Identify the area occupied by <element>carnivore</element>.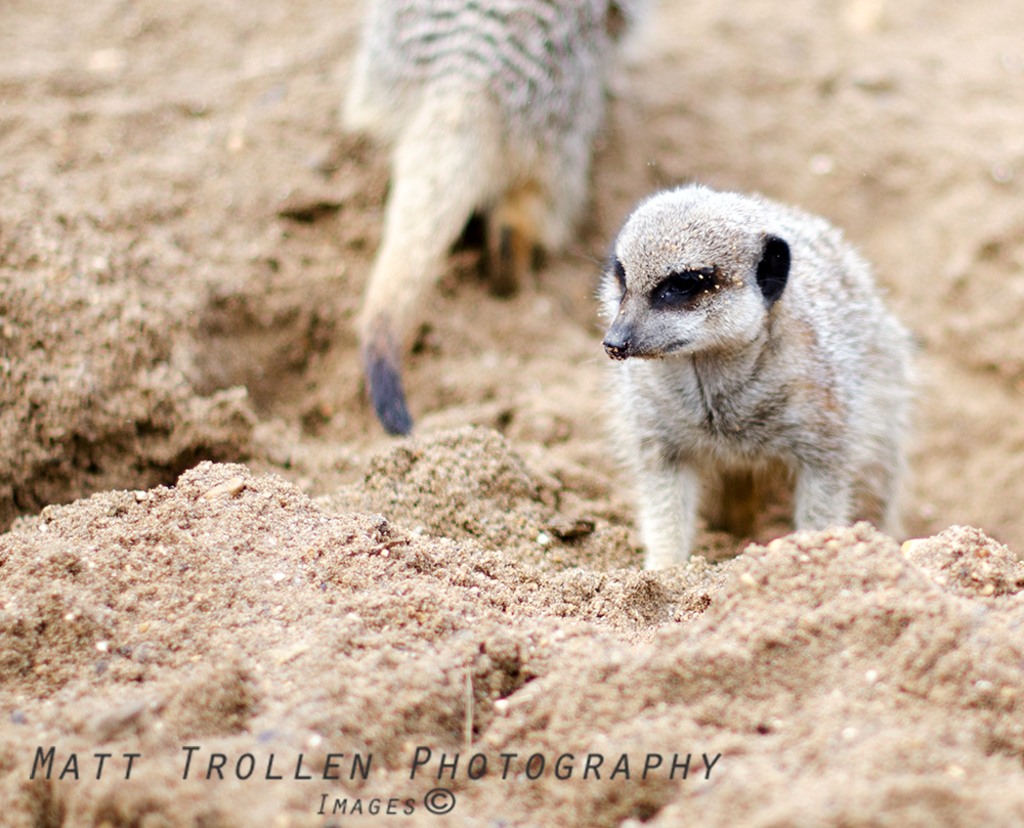
Area: {"left": 592, "top": 179, "right": 910, "bottom": 573}.
